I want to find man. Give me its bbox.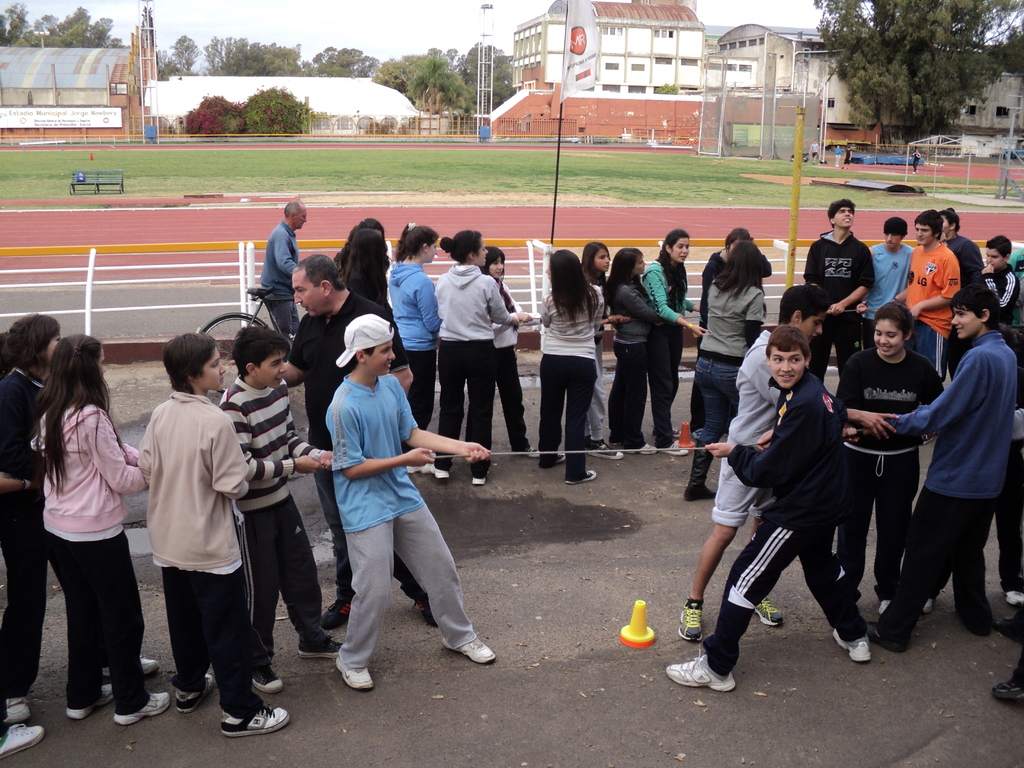
bbox=(889, 207, 959, 380).
